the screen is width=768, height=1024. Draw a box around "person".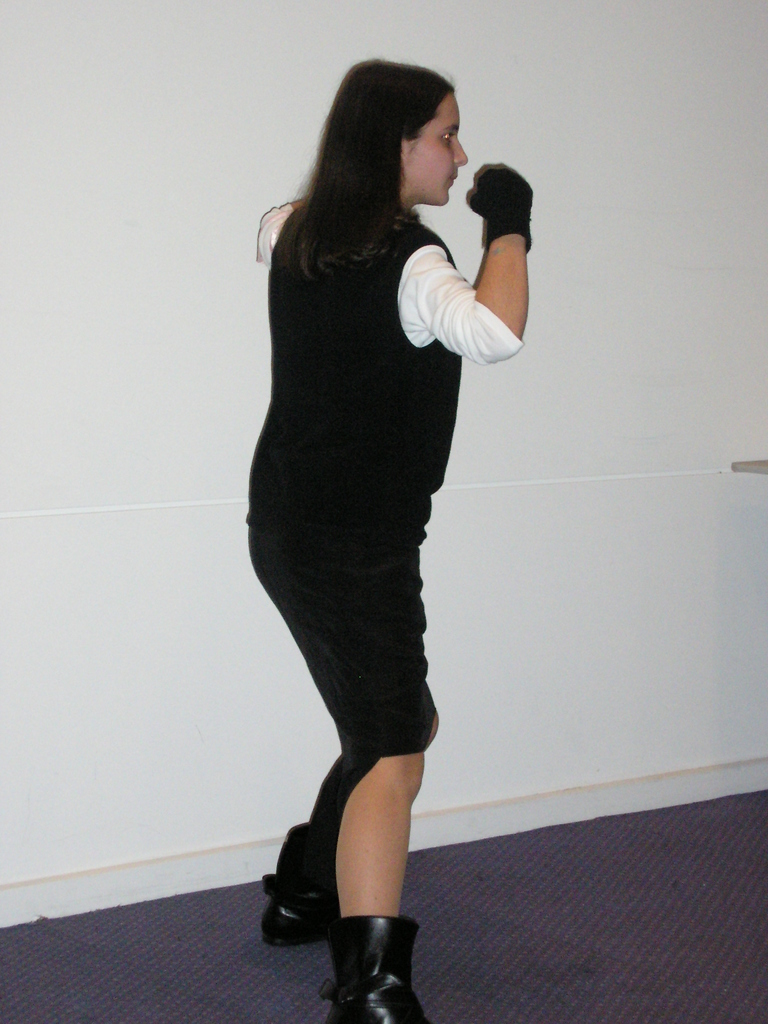
BBox(216, 60, 550, 1023).
